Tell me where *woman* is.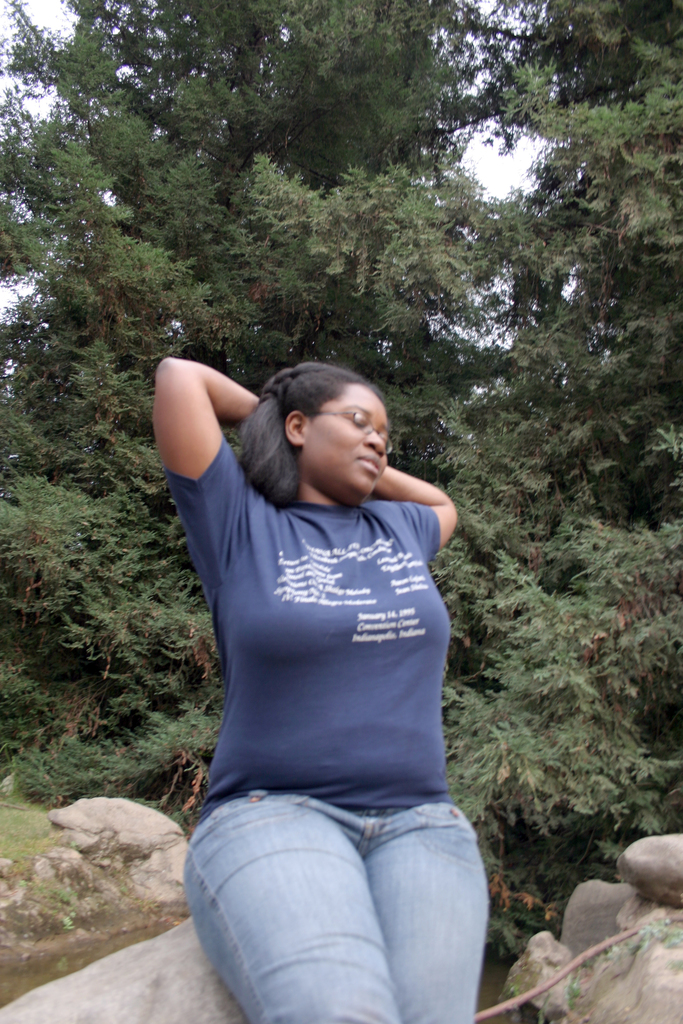
*woman* is at locate(131, 301, 512, 1013).
